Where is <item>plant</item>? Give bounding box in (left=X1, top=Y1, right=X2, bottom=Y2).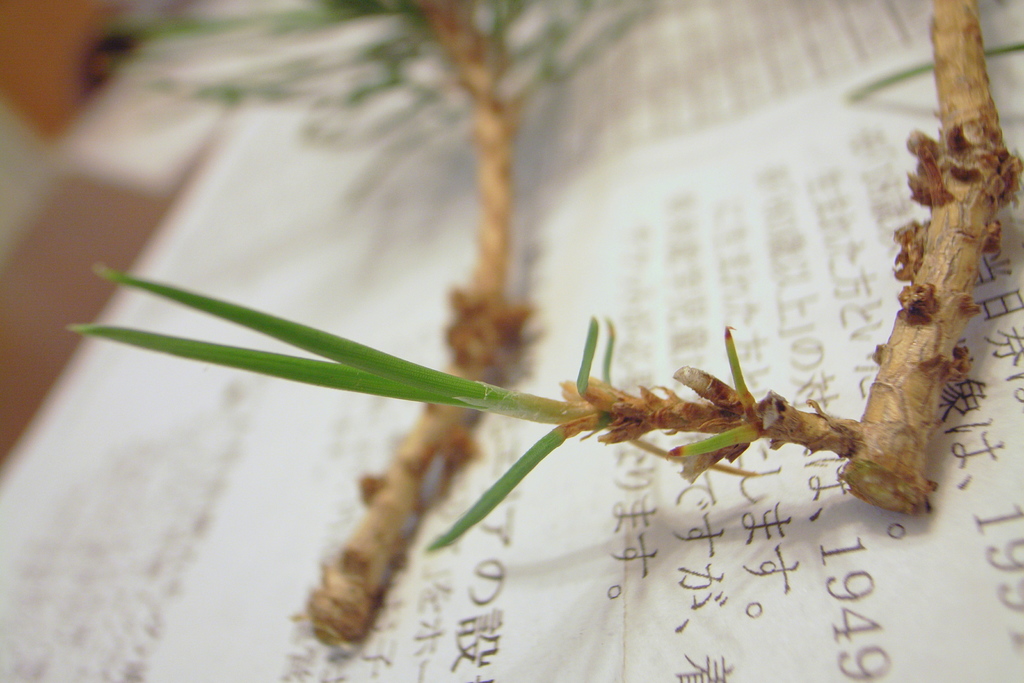
(left=59, top=262, right=761, bottom=552).
